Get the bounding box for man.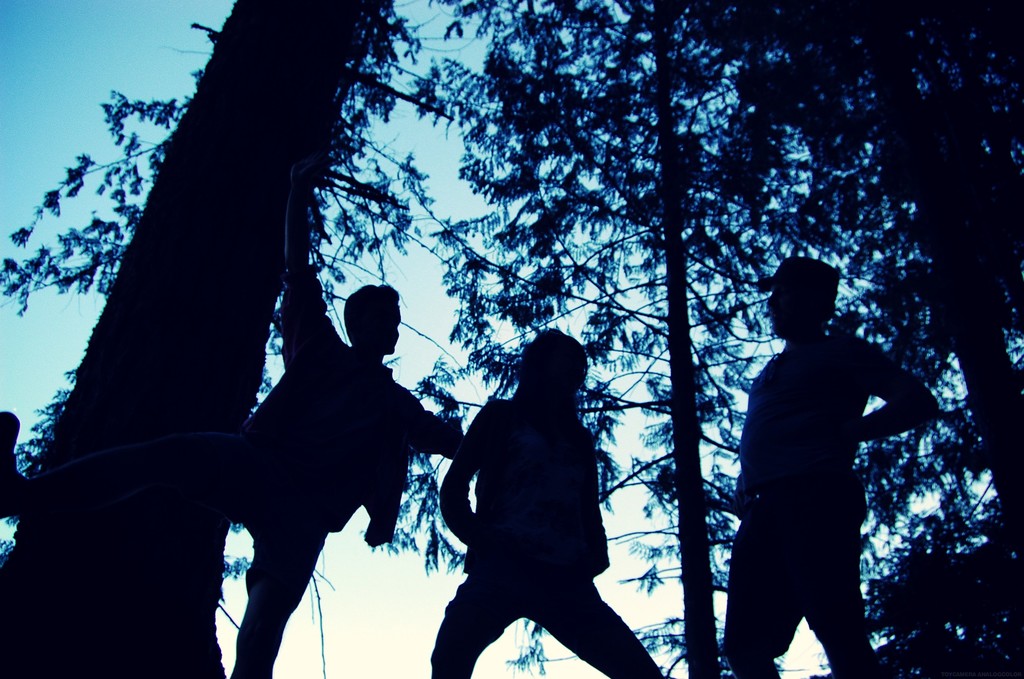
bbox=(220, 172, 429, 678).
